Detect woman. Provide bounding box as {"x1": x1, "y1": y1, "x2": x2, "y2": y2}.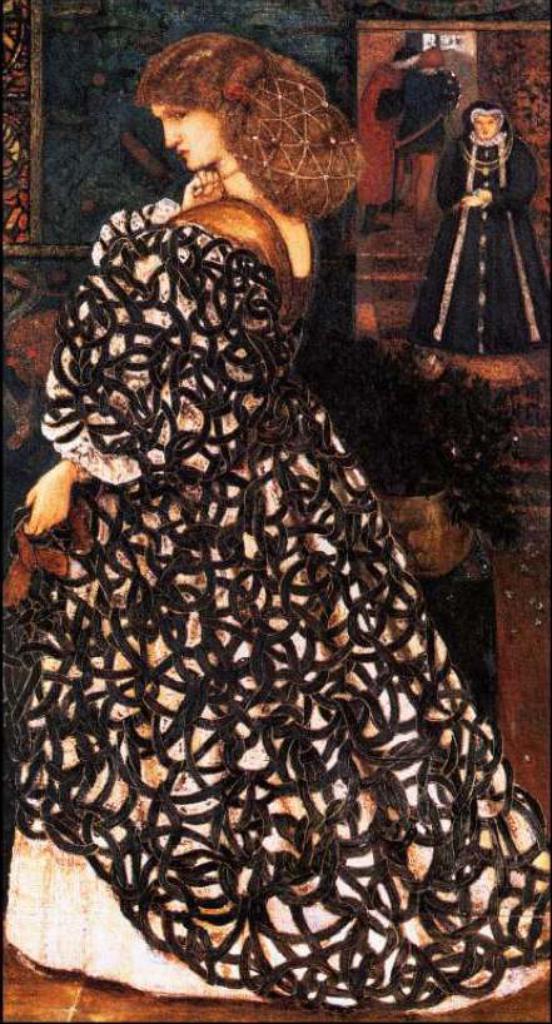
{"x1": 0, "y1": 29, "x2": 551, "y2": 1015}.
